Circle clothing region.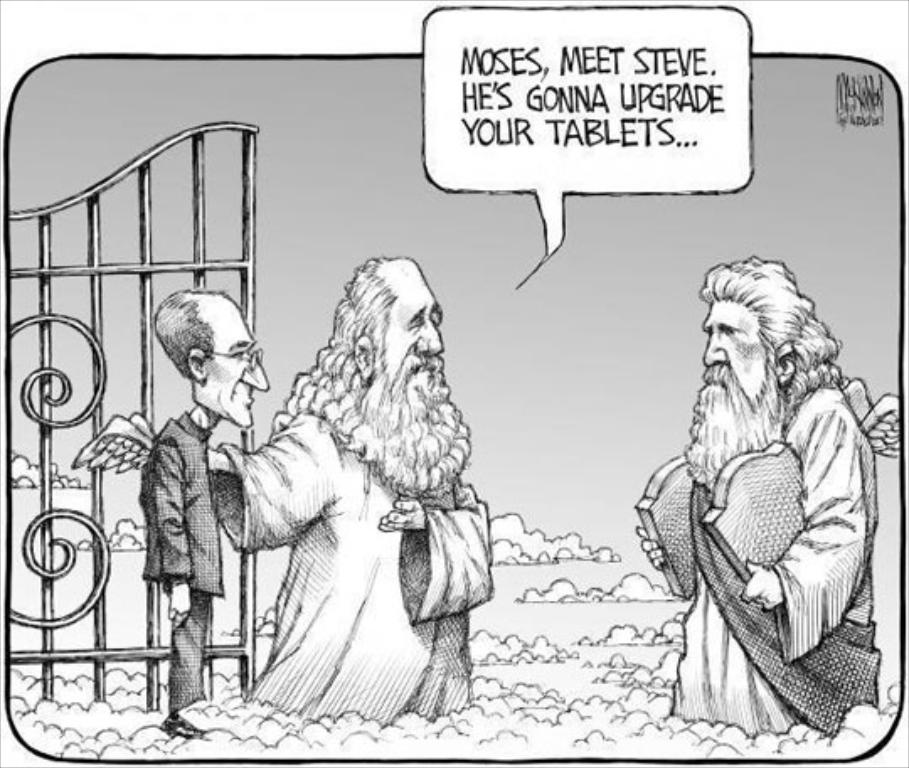
Region: detection(143, 406, 224, 712).
